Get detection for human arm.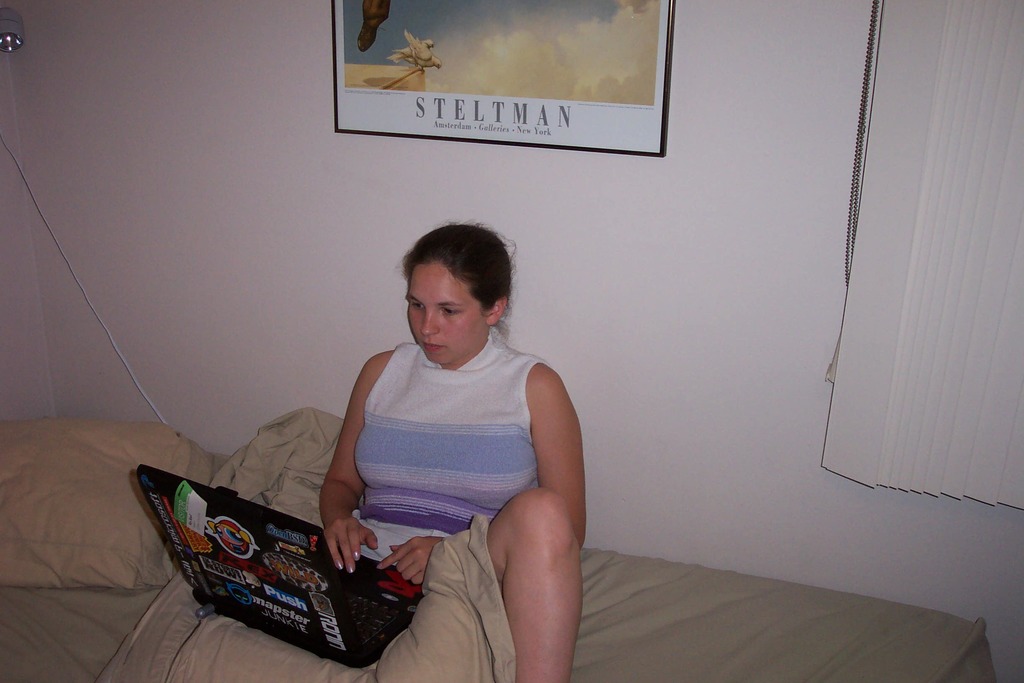
Detection: [373, 404, 588, 590].
